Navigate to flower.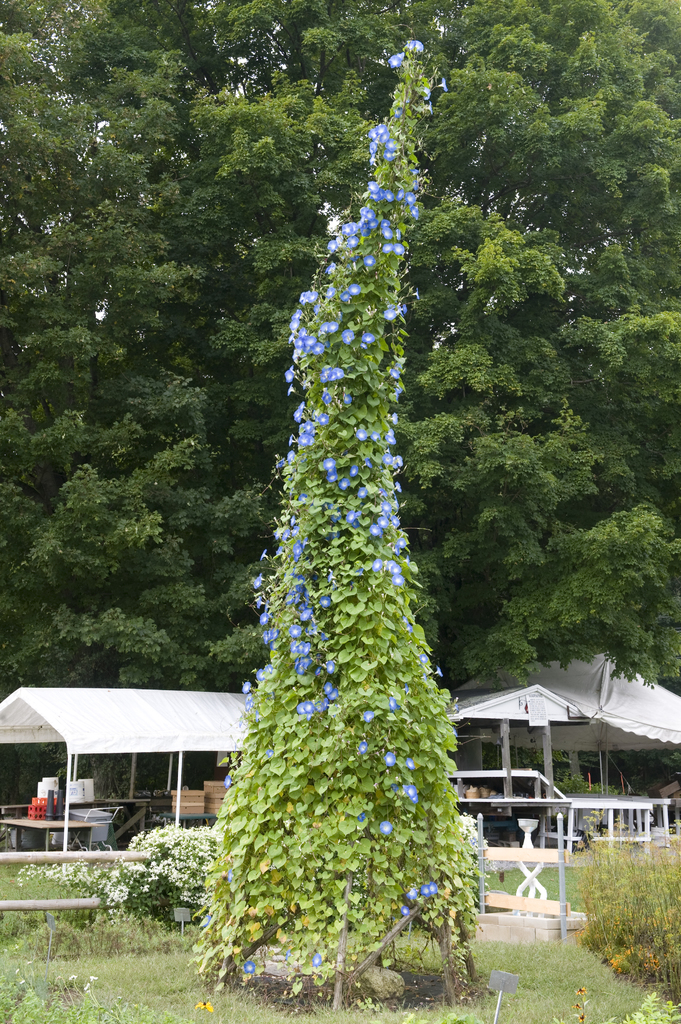
Navigation target: BBox(356, 810, 366, 822).
